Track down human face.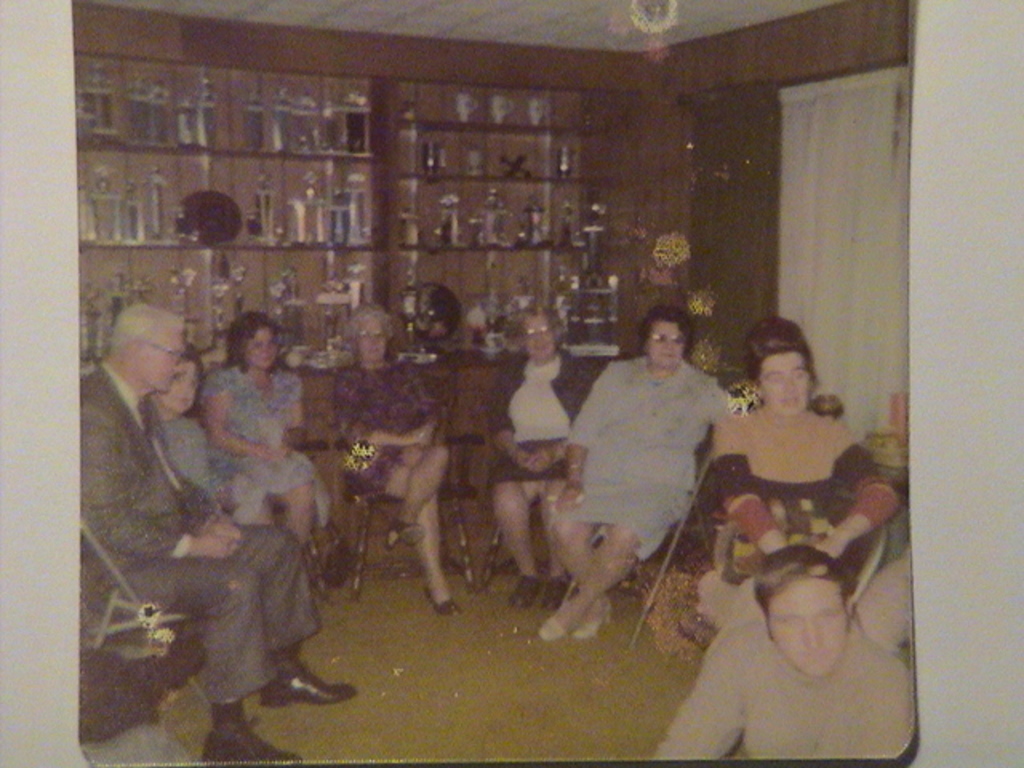
Tracked to x1=528 y1=317 x2=555 y2=362.
